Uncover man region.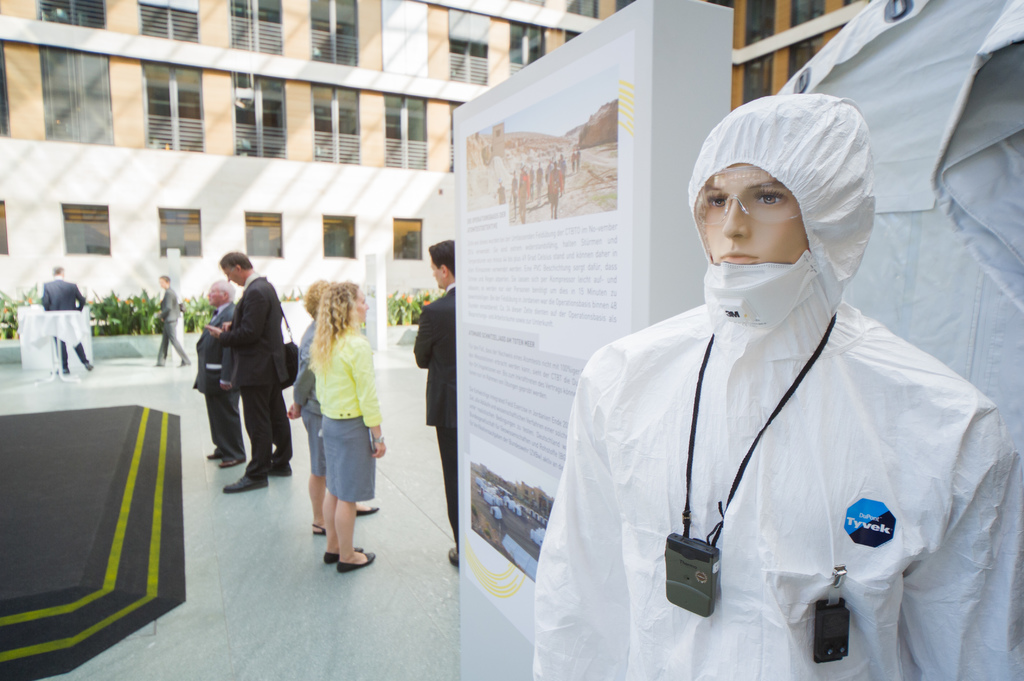
Uncovered: [left=150, top=272, right=186, bottom=367].
